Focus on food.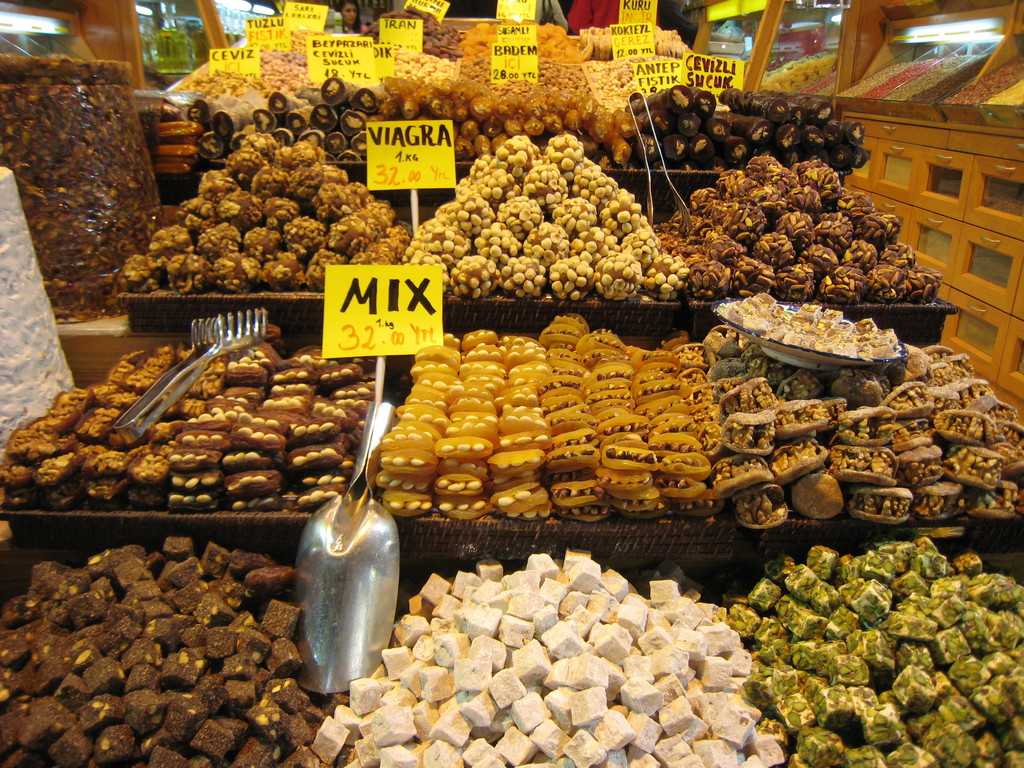
Focused at Rect(702, 320, 1023, 538).
